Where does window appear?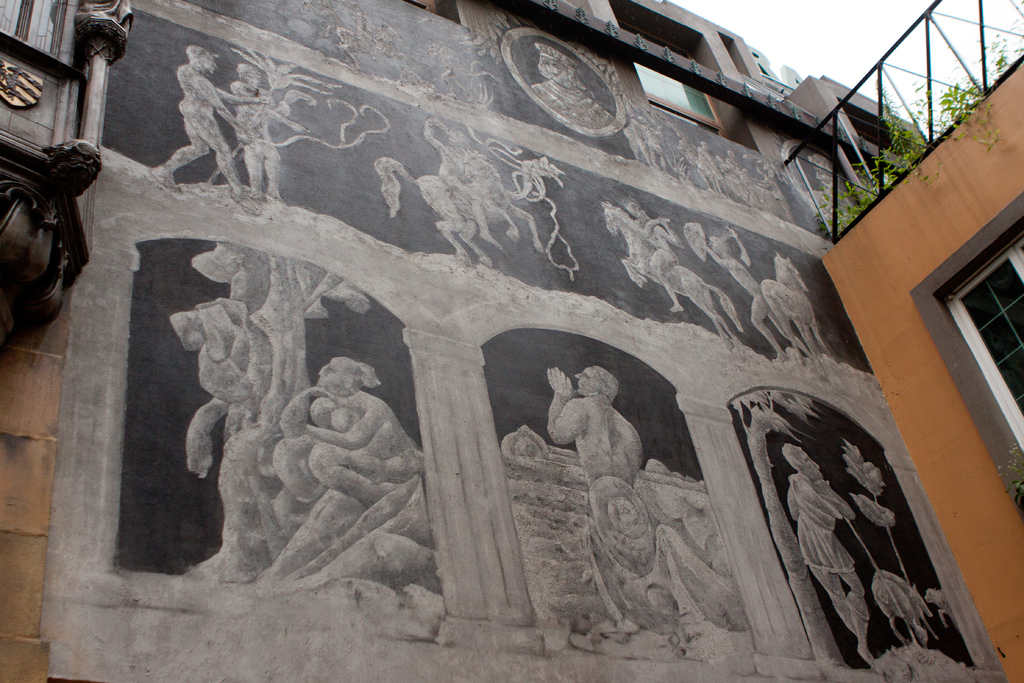
Appears at [605,0,753,151].
